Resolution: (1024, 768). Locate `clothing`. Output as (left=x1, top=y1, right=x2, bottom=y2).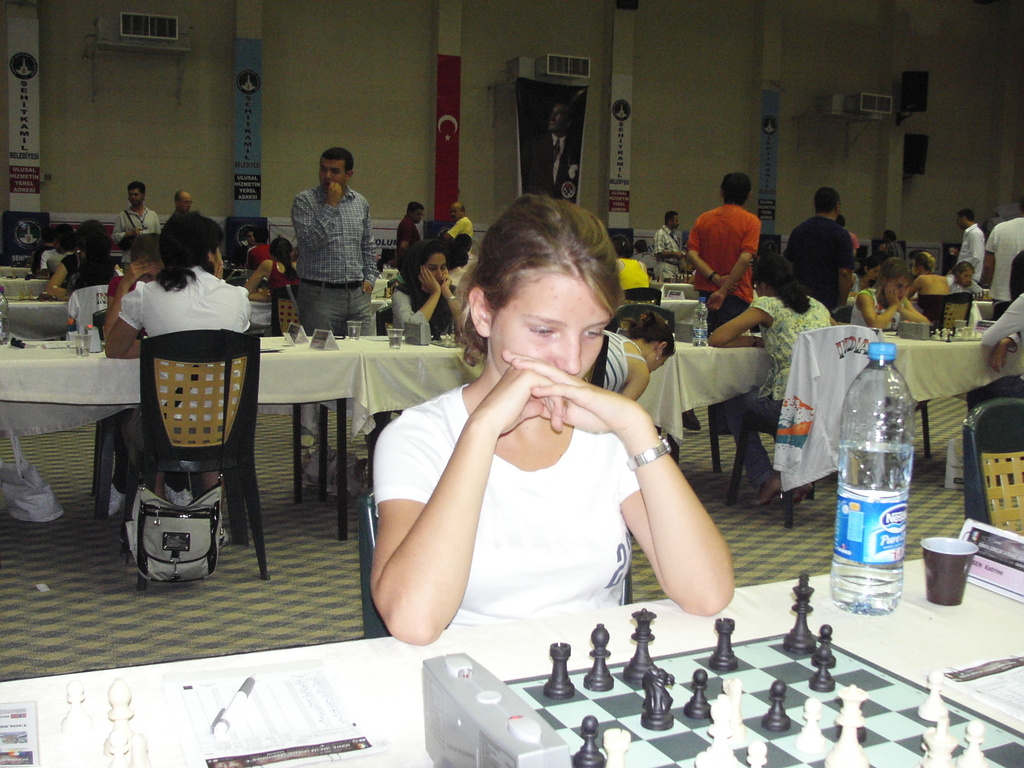
(left=607, top=249, right=649, bottom=292).
